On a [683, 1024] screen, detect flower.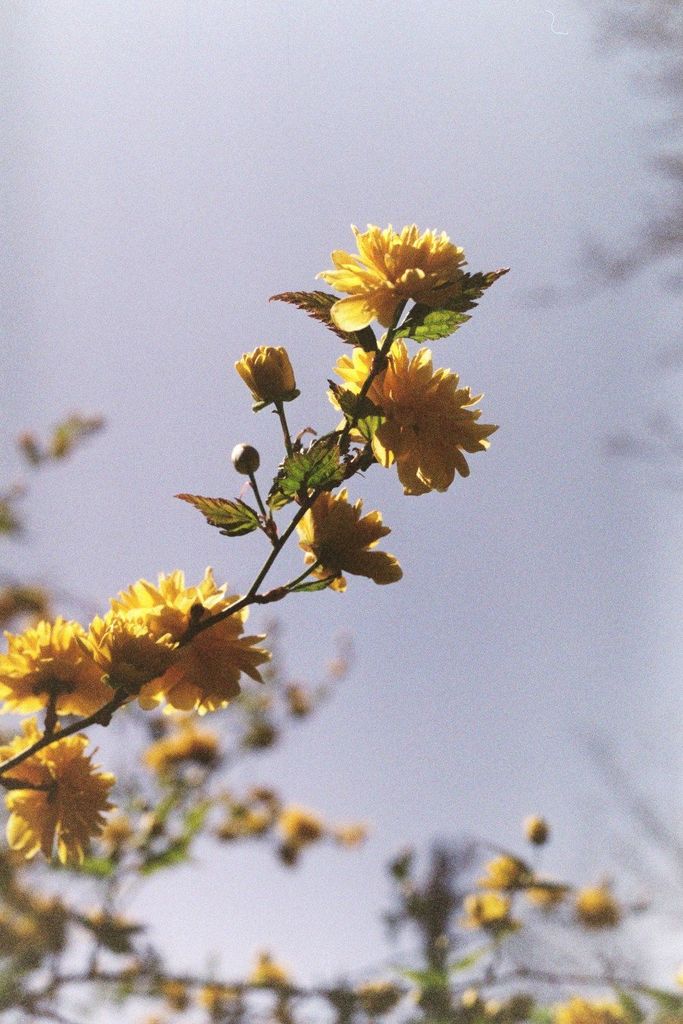
{"left": 566, "top": 991, "right": 615, "bottom": 1023}.
